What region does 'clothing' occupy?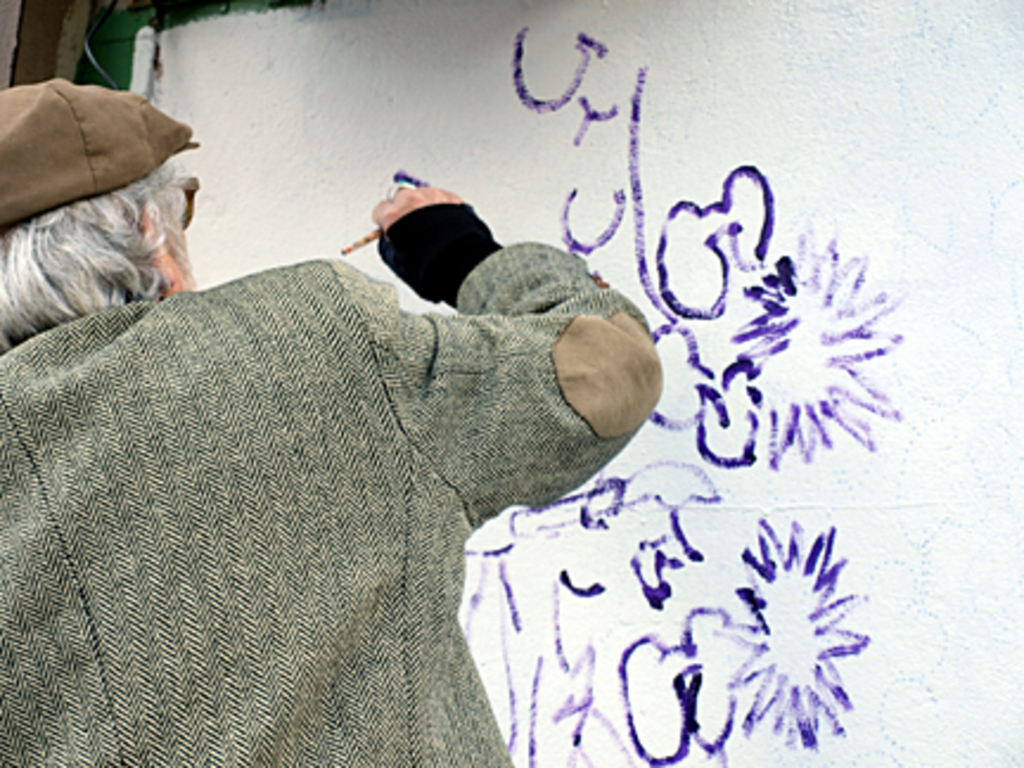
[left=0, top=247, right=664, bottom=759].
